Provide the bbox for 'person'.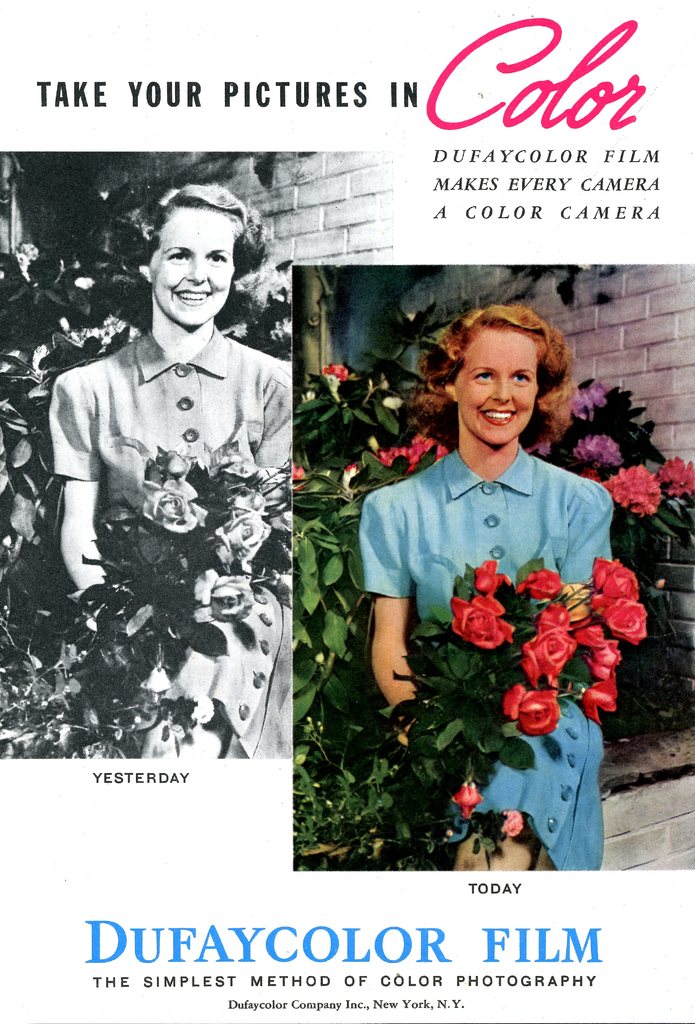
{"left": 46, "top": 178, "right": 294, "bottom": 764}.
